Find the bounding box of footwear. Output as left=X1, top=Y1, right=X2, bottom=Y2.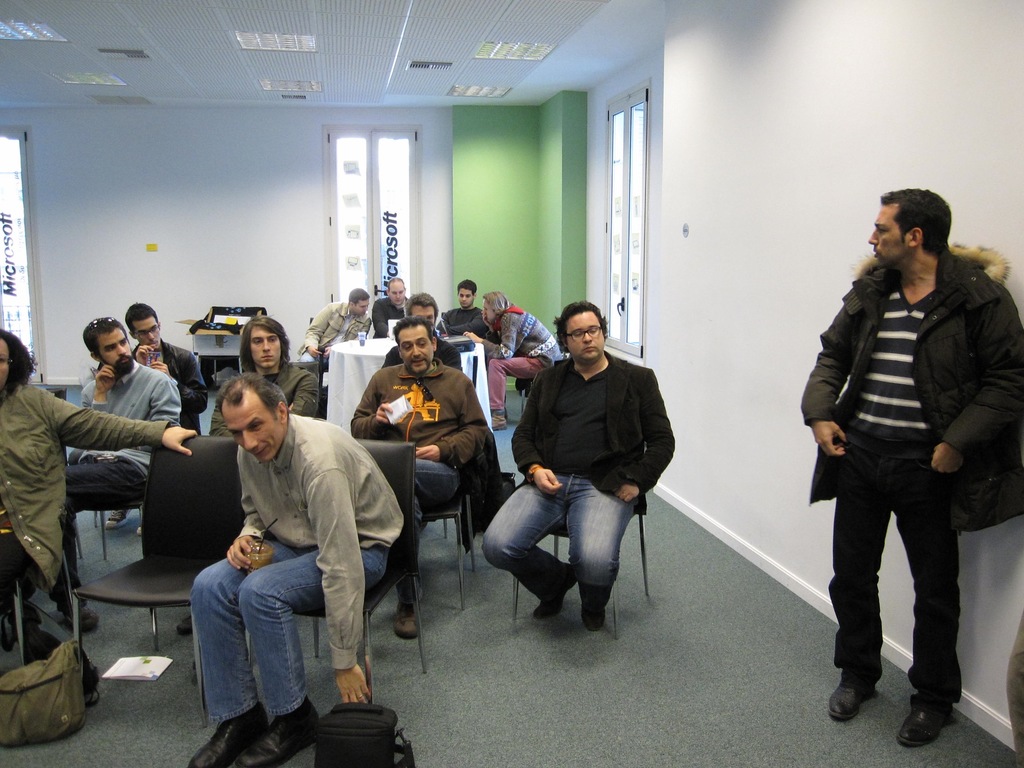
left=179, top=614, right=194, bottom=637.
